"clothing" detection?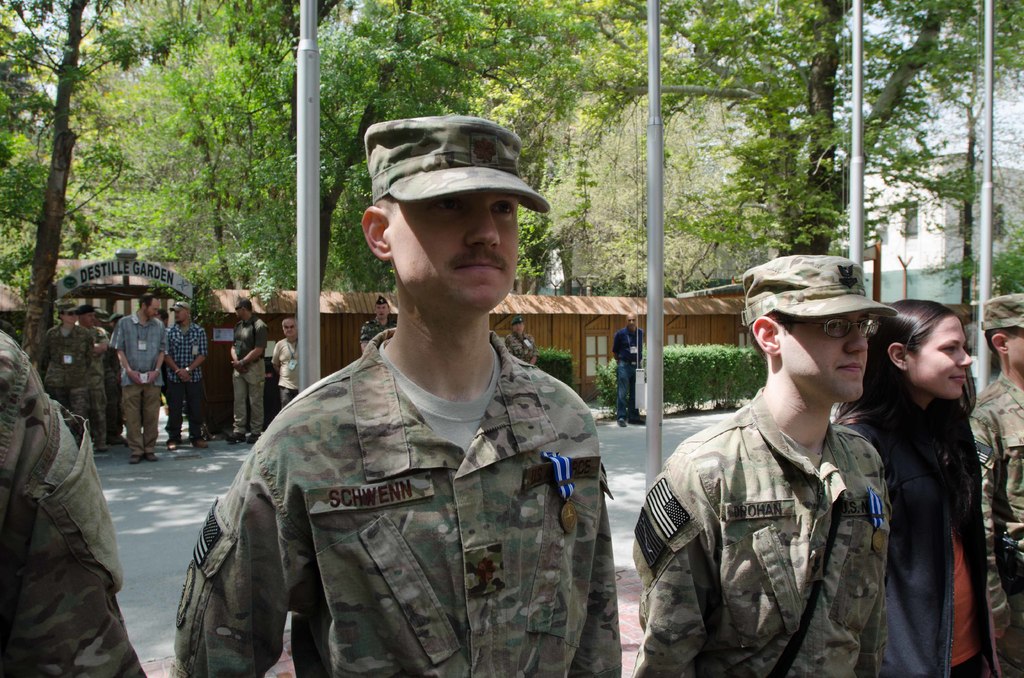
locate(106, 307, 172, 456)
